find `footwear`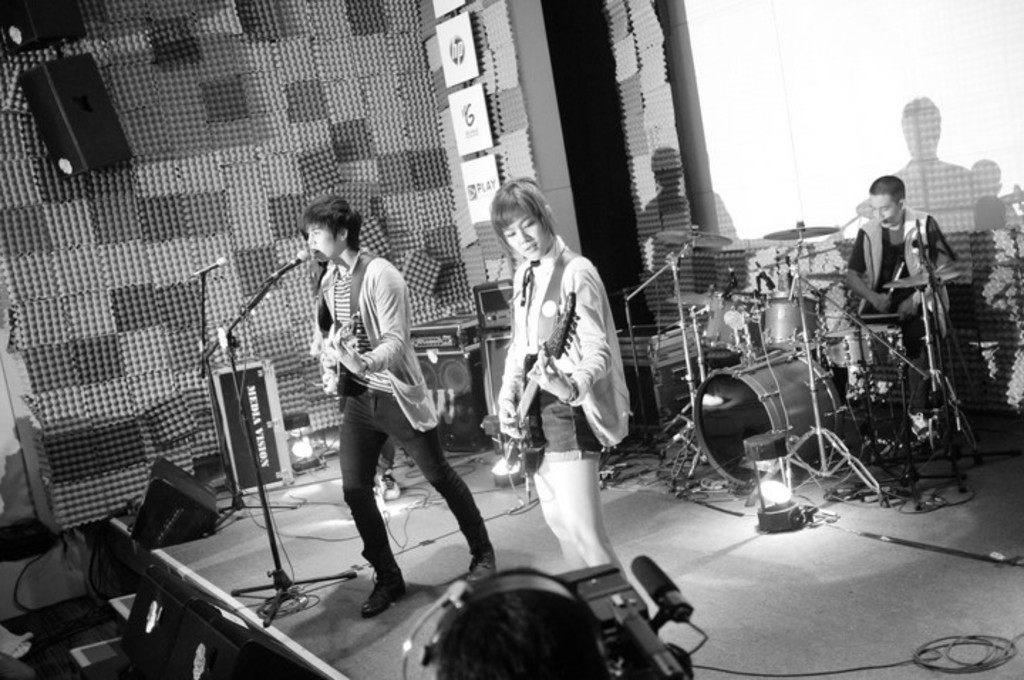
[left=464, top=553, right=492, bottom=579]
